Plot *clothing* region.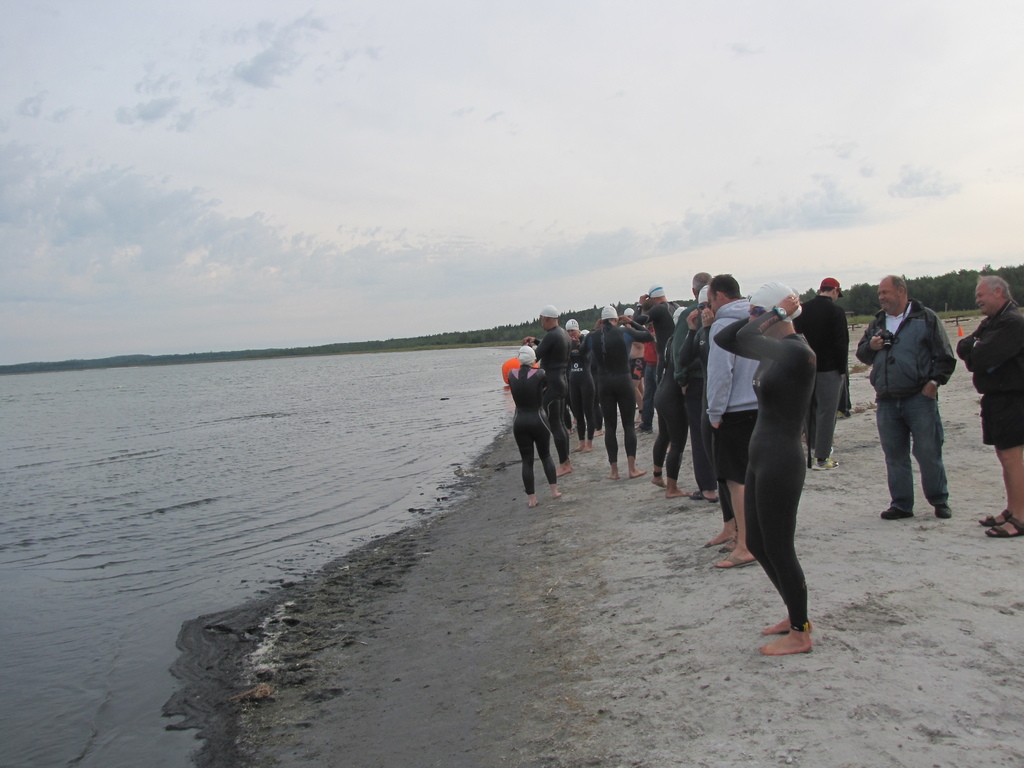
Plotted at pyautogui.locateOnScreen(857, 295, 954, 510).
